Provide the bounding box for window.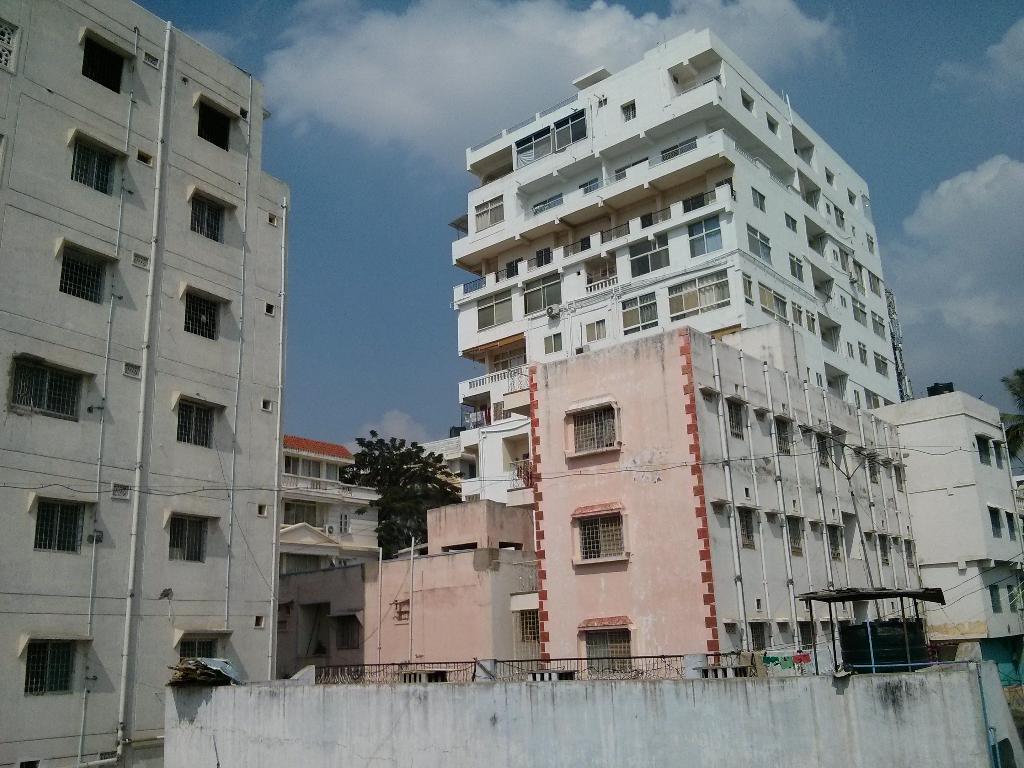
region(6, 353, 86, 424).
